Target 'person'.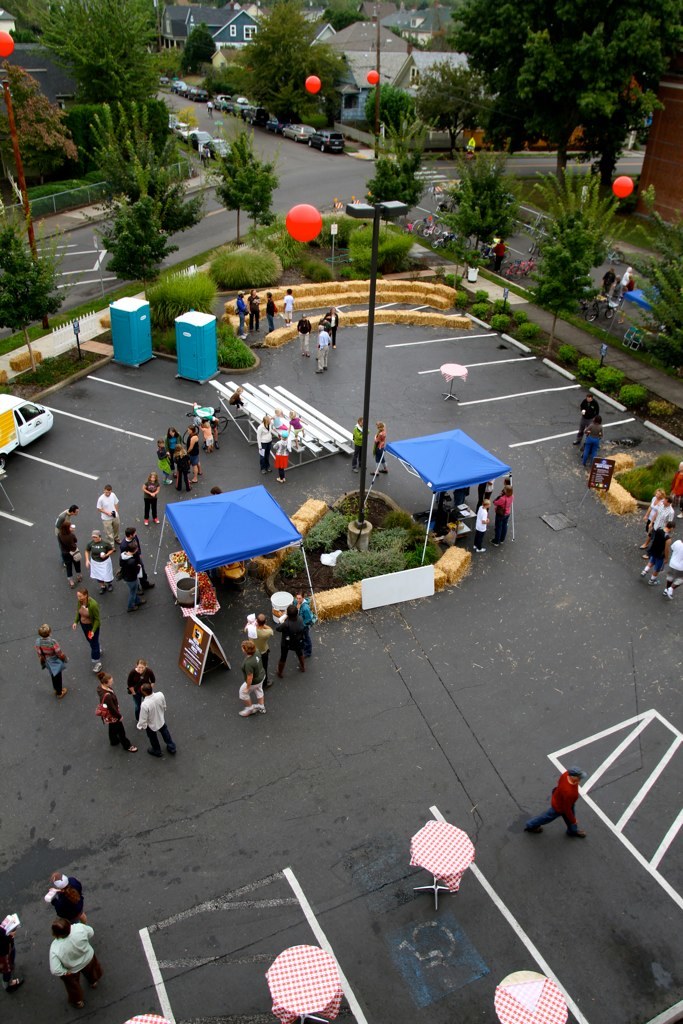
Target region: [left=233, top=286, right=251, bottom=334].
